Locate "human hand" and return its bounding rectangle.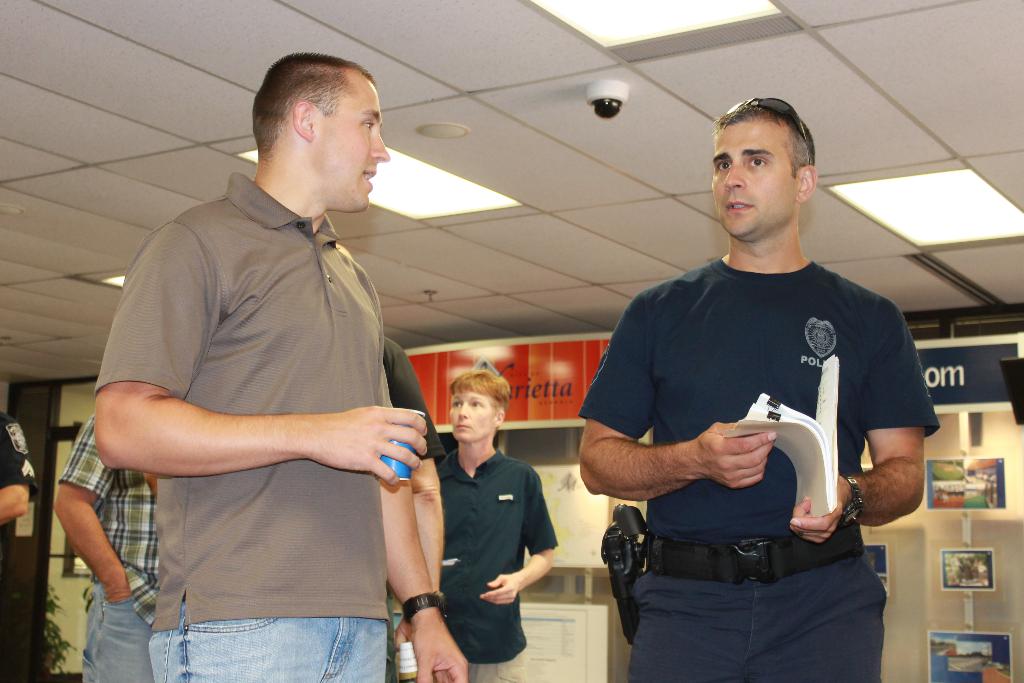
box=[690, 418, 778, 491].
